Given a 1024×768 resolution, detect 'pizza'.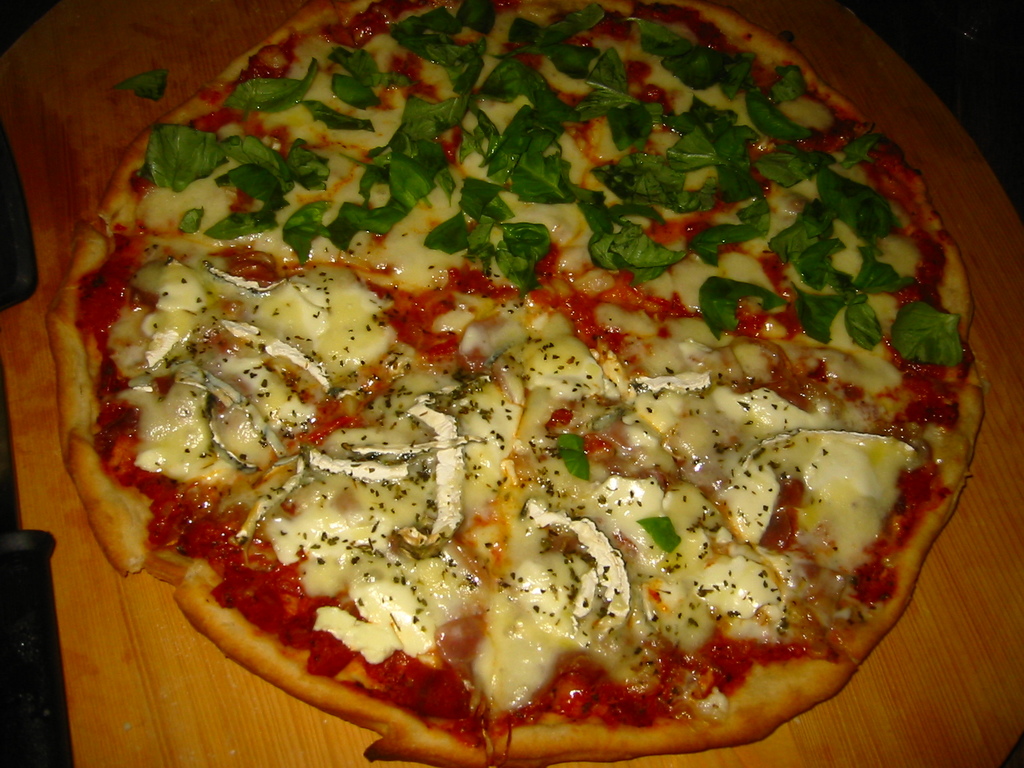
[left=61, top=273, right=431, bottom=563].
